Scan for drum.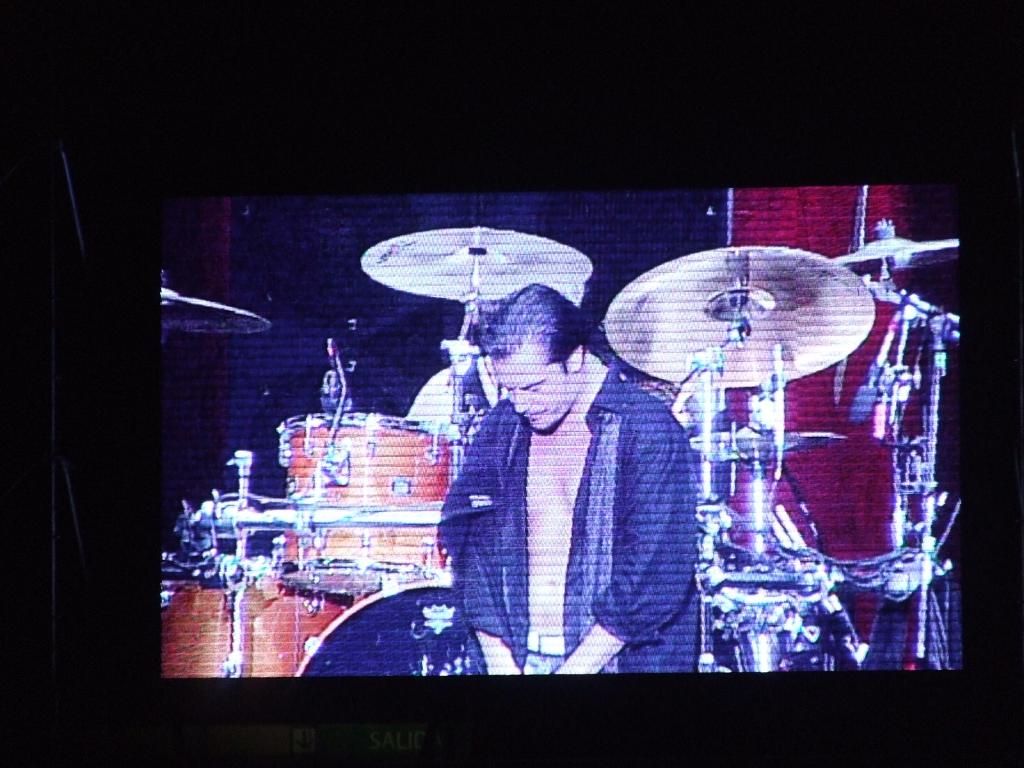
Scan result: pyautogui.locateOnScreen(293, 578, 490, 677).
